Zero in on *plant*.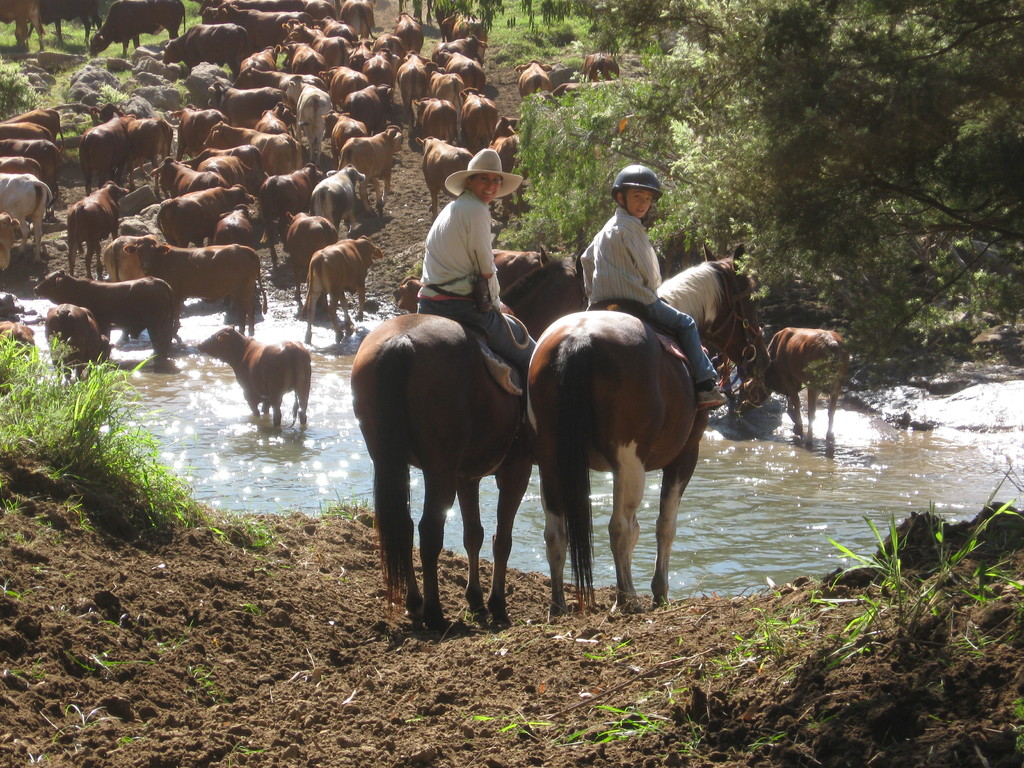
Zeroed in: bbox(314, 490, 372, 521).
